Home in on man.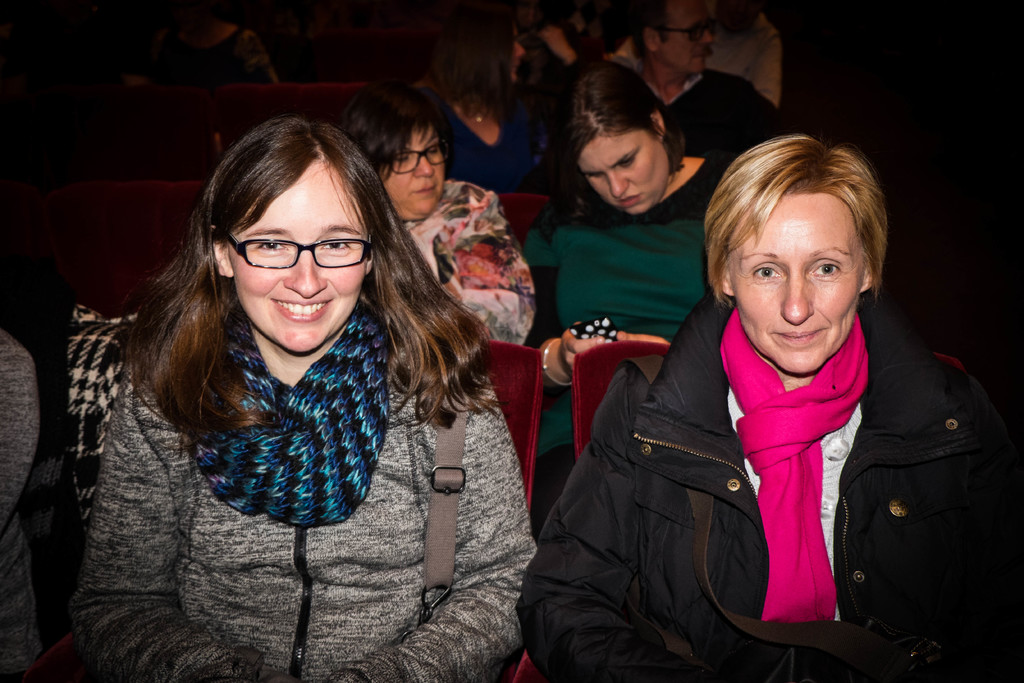
Homed in at 438 150 983 661.
